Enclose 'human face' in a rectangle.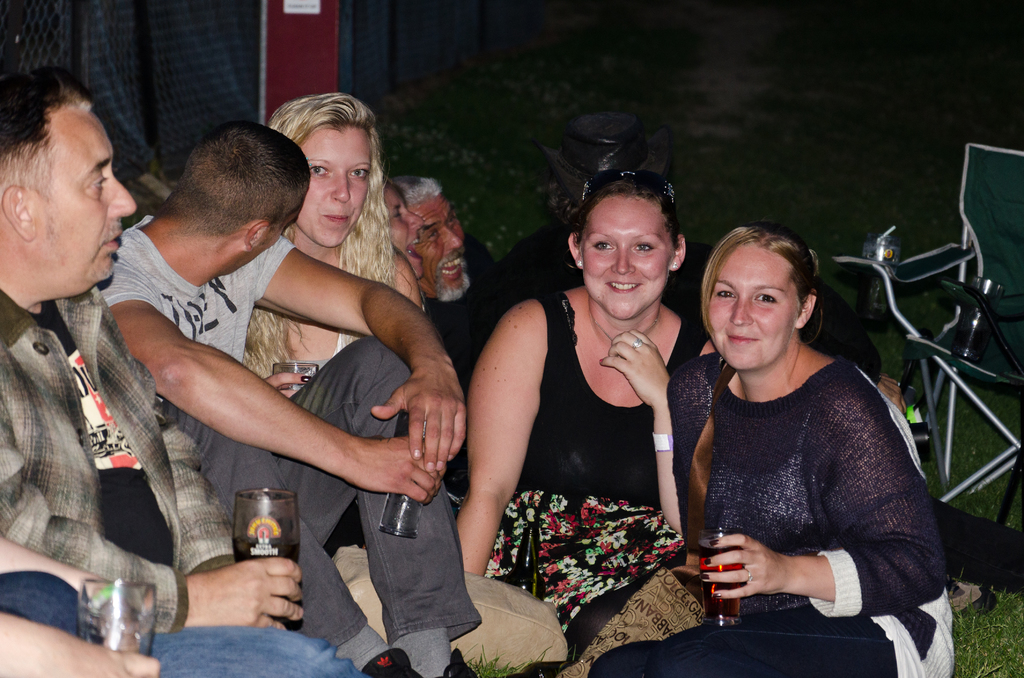
Rect(710, 244, 803, 371).
